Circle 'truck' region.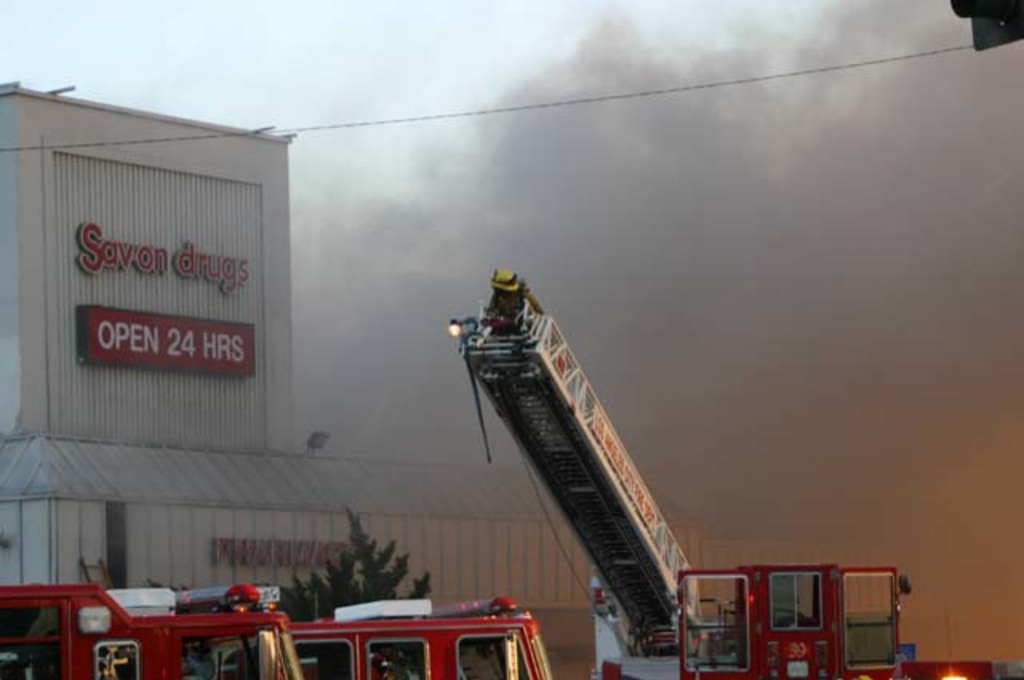
Region: x1=0 y1=574 x2=298 y2=678.
